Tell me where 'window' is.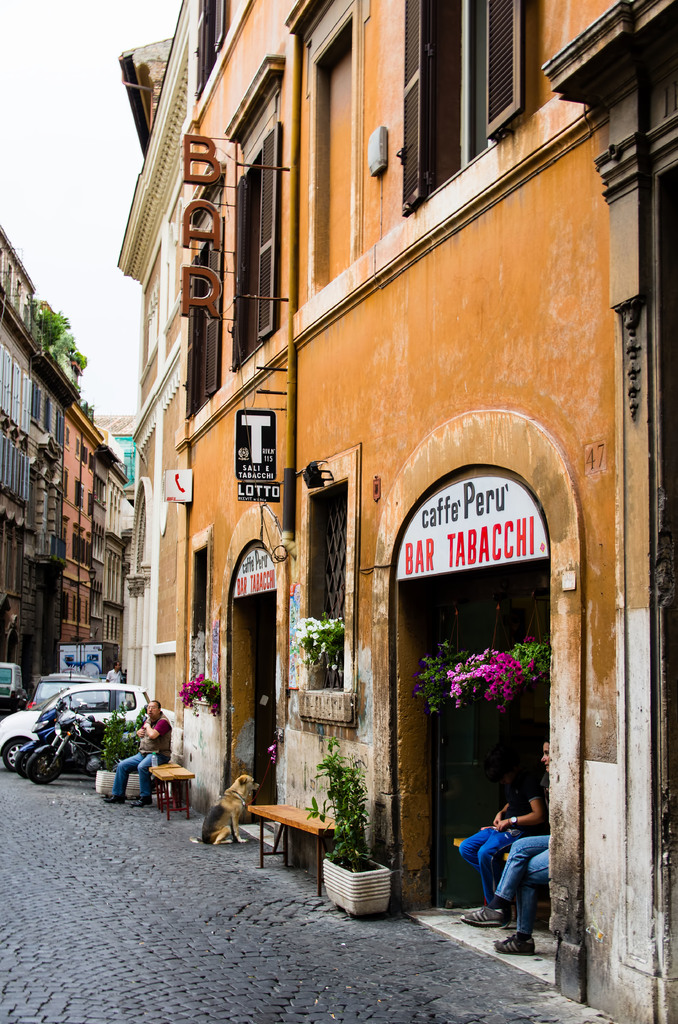
'window' is at (74, 479, 83, 508).
